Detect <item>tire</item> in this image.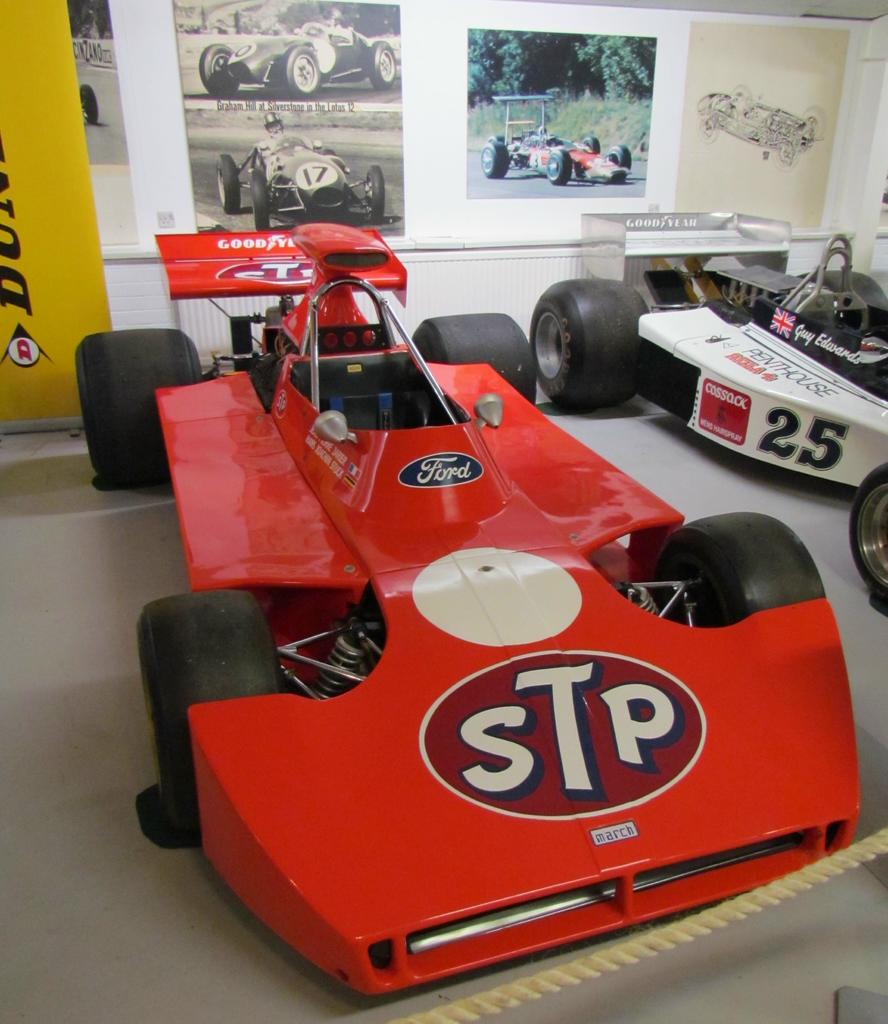
Detection: <bbox>74, 80, 102, 127</bbox>.
